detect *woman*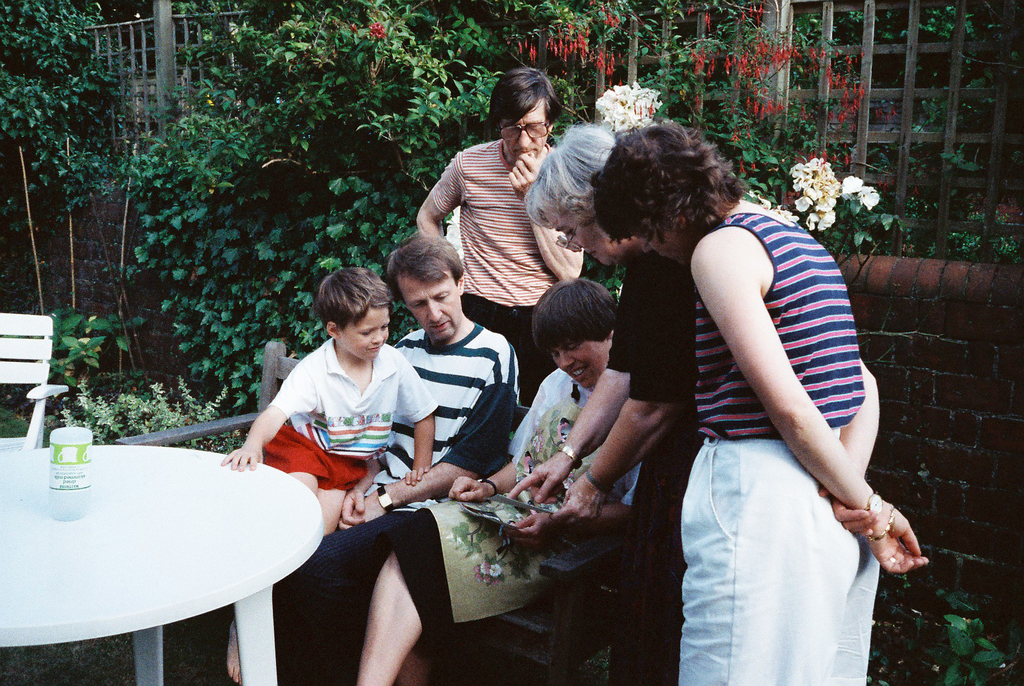
[left=595, top=123, right=927, bottom=685]
